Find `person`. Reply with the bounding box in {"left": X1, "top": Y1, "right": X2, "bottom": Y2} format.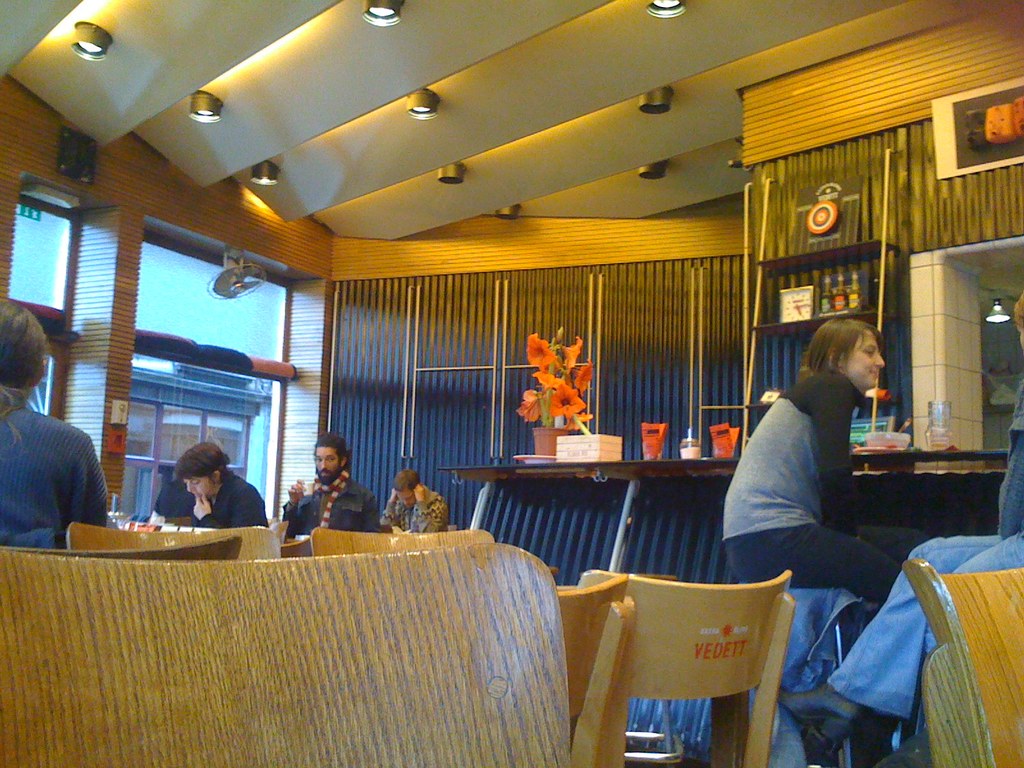
{"left": 285, "top": 446, "right": 352, "bottom": 557}.
